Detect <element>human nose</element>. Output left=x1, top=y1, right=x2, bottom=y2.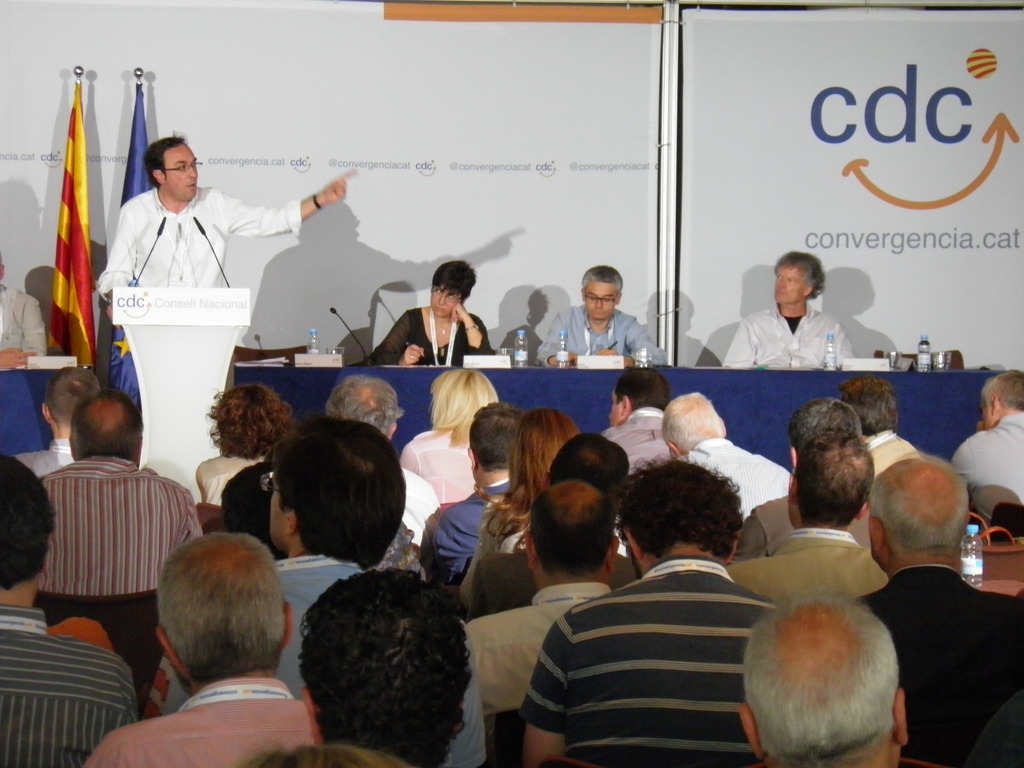
left=778, top=280, right=785, bottom=287.
